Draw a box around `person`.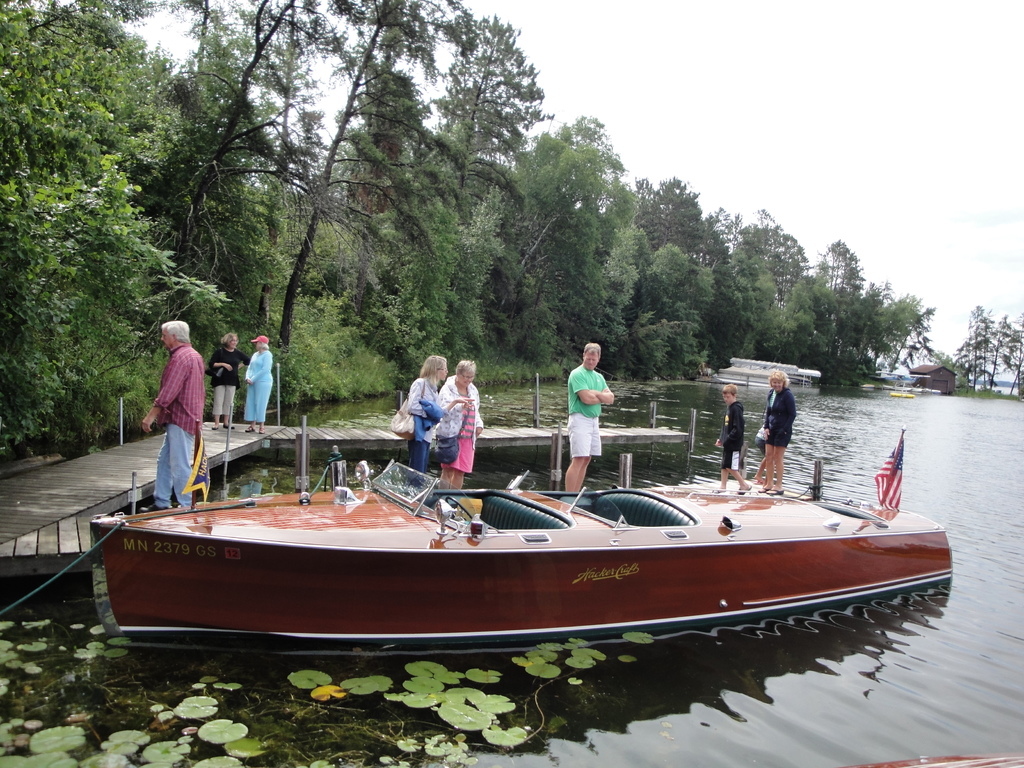
bbox(756, 374, 798, 493).
